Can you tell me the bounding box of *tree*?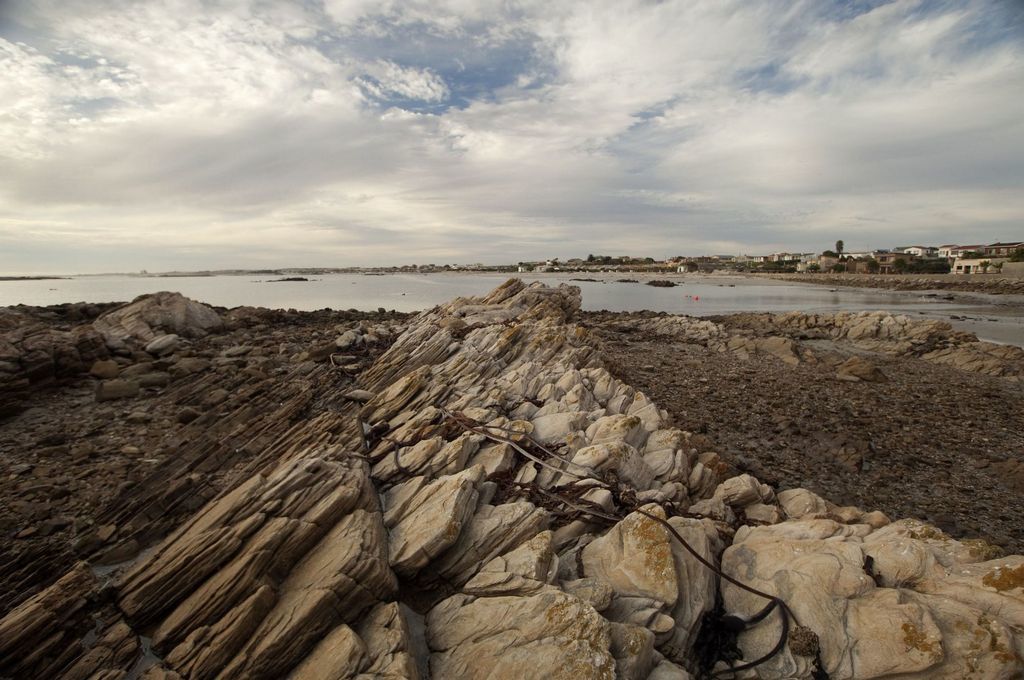
Rect(819, 245, 835, 260).
